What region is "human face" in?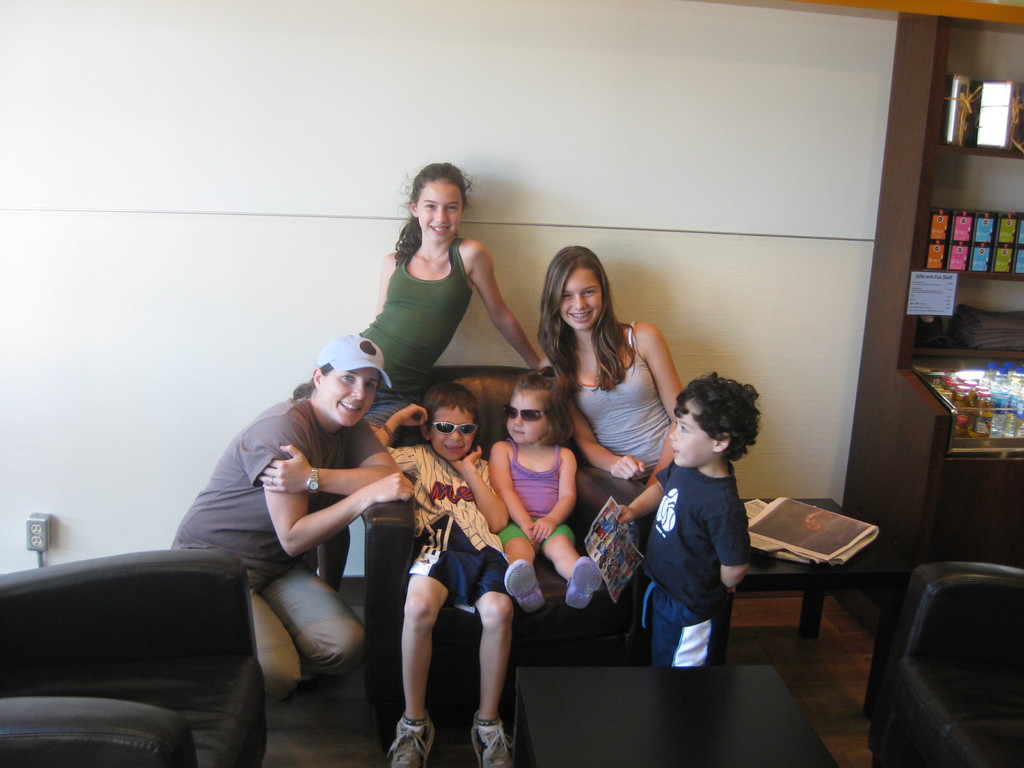
left=428, top=403, right=476, bottom=460.
